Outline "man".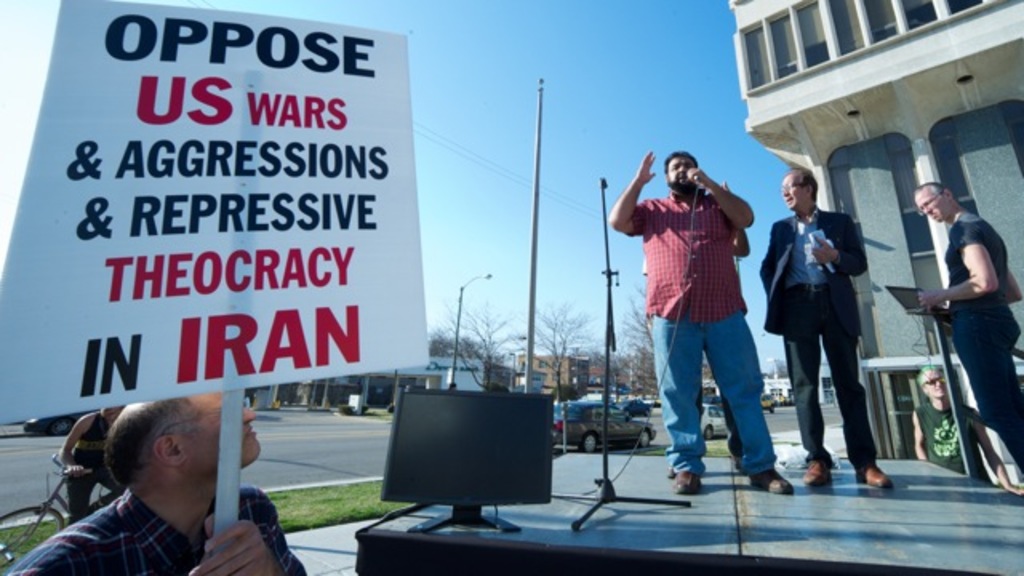
Outline: rect(613, 150, 795, 493).
